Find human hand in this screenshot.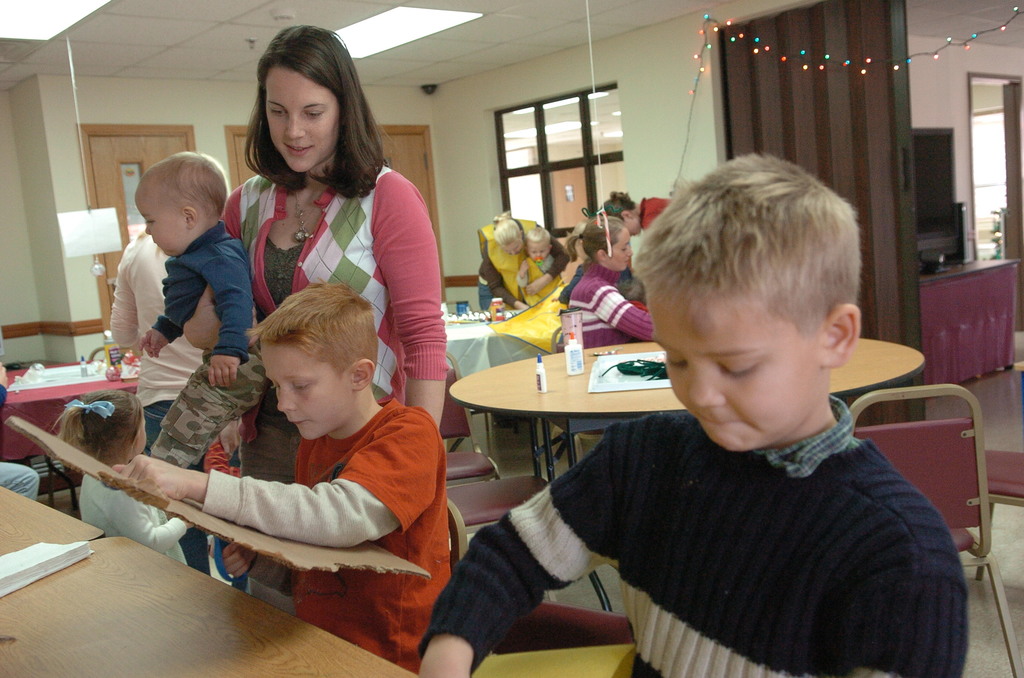
The bounding box for human hand is 523/277/543/298.
